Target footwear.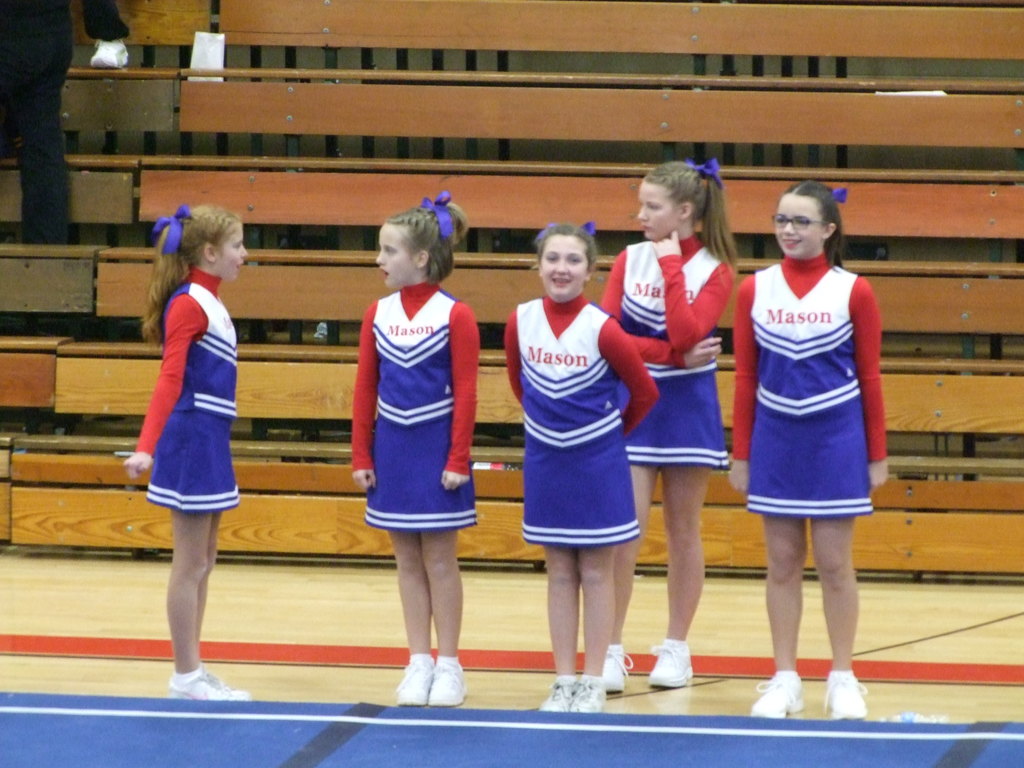
Target region: Rect(825, 668, 871, 722).
